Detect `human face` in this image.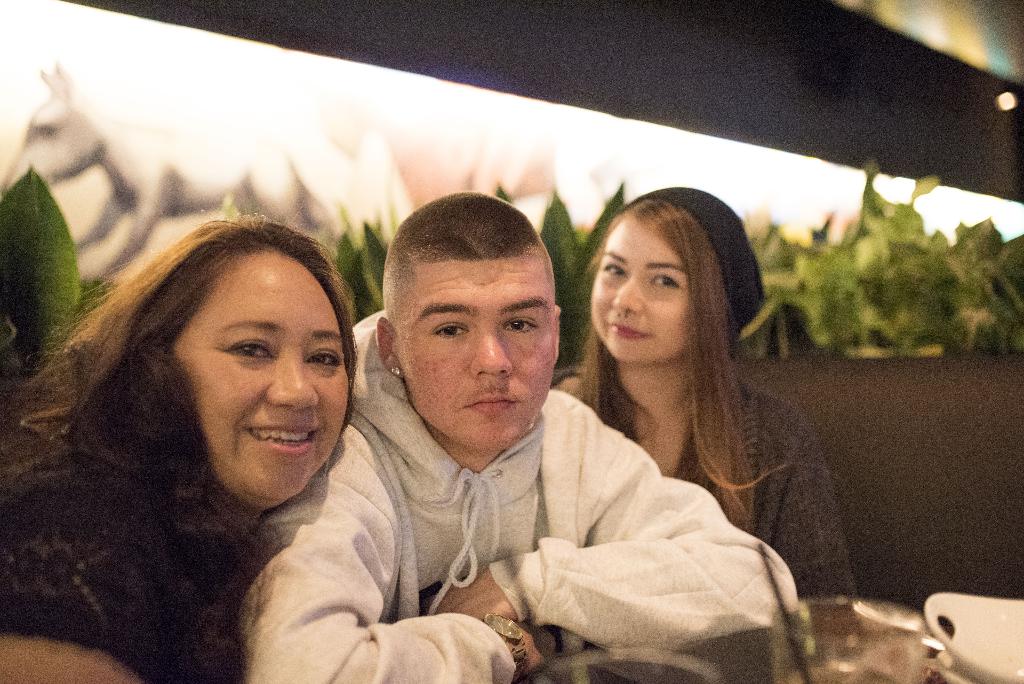
Detection: x1=397, y1=255, x2=556, y2=453.
